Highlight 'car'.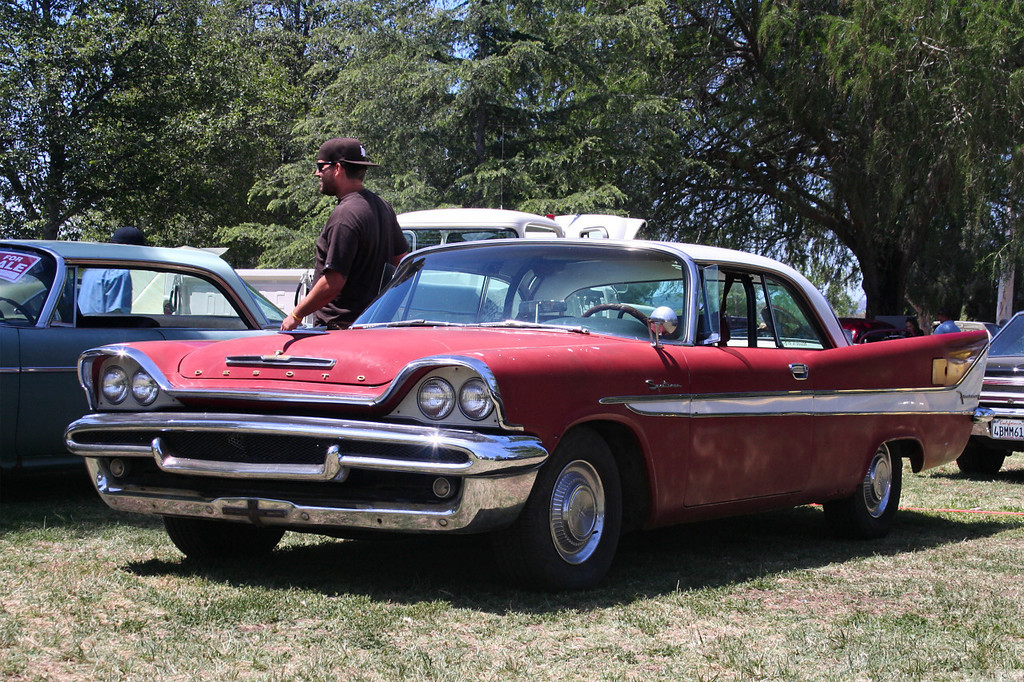
Highlighted region: <box>956,308,1023,477</box>.
